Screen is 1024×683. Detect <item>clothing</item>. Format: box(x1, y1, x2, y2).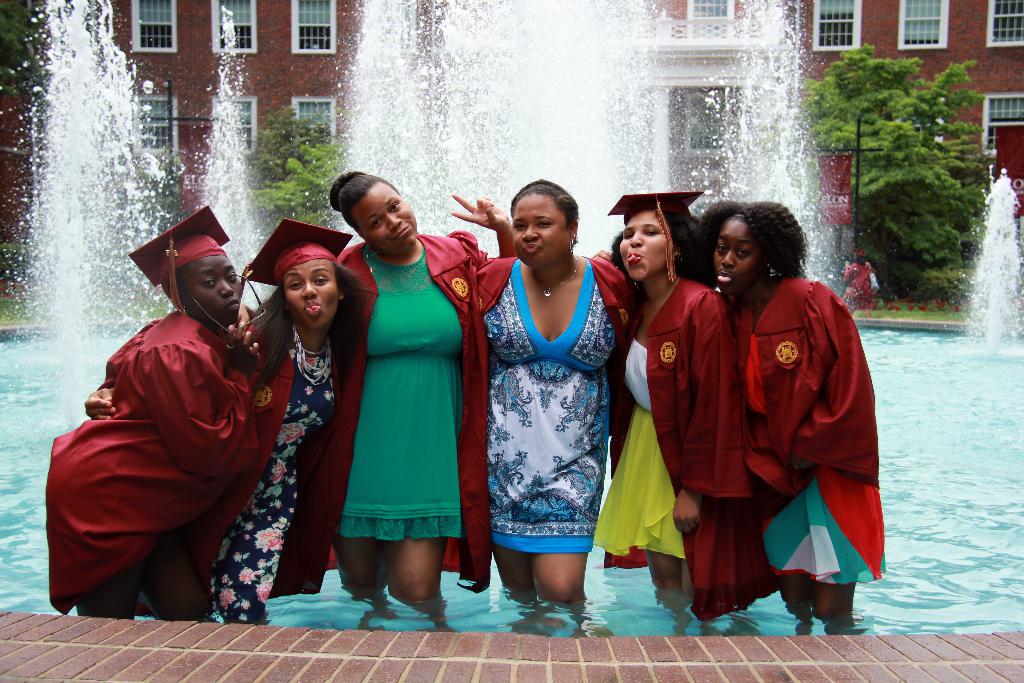
box(590, 278, 751, 573).
